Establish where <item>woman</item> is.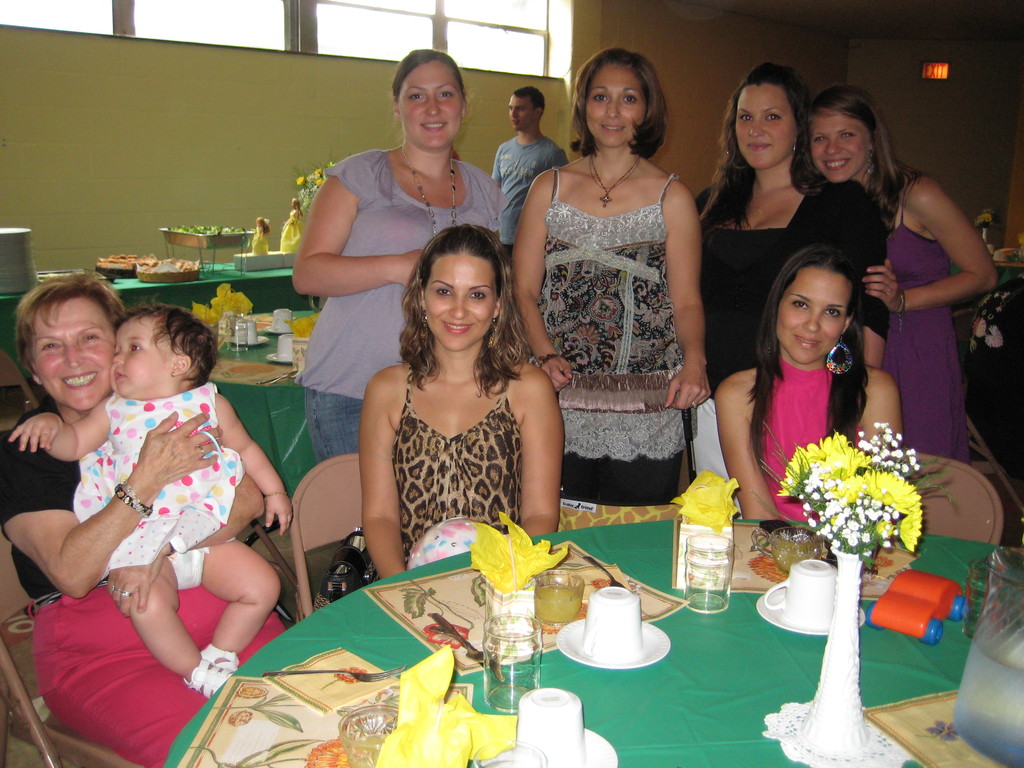
Established at x1=792, y1=81, x2=994, y2=470.
